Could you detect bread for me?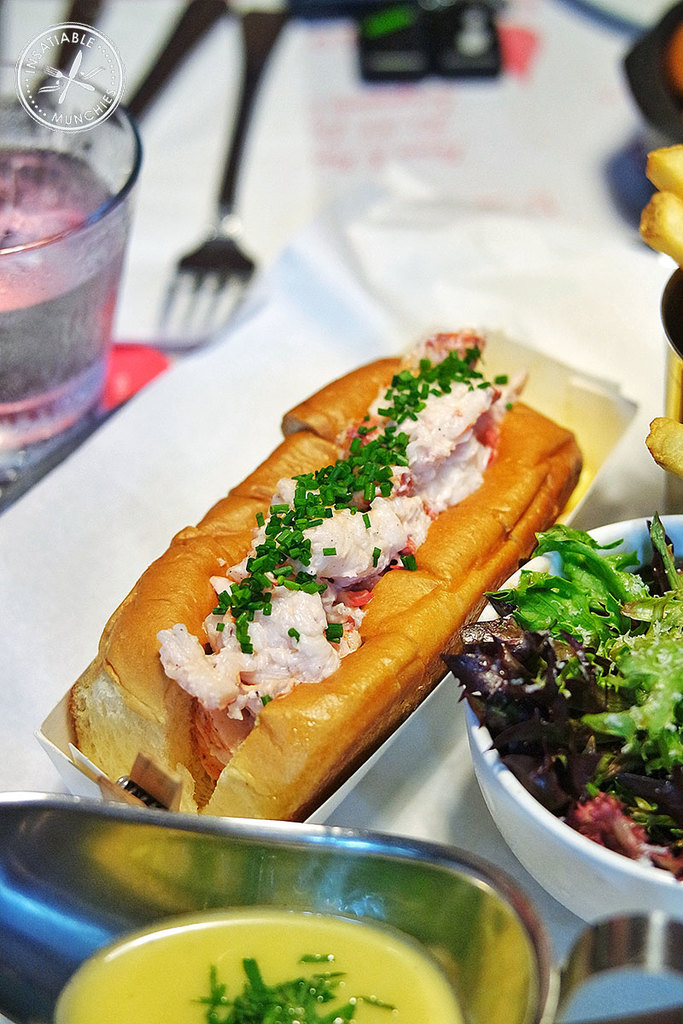
Detection result: box(72, 355, 588, 820).
